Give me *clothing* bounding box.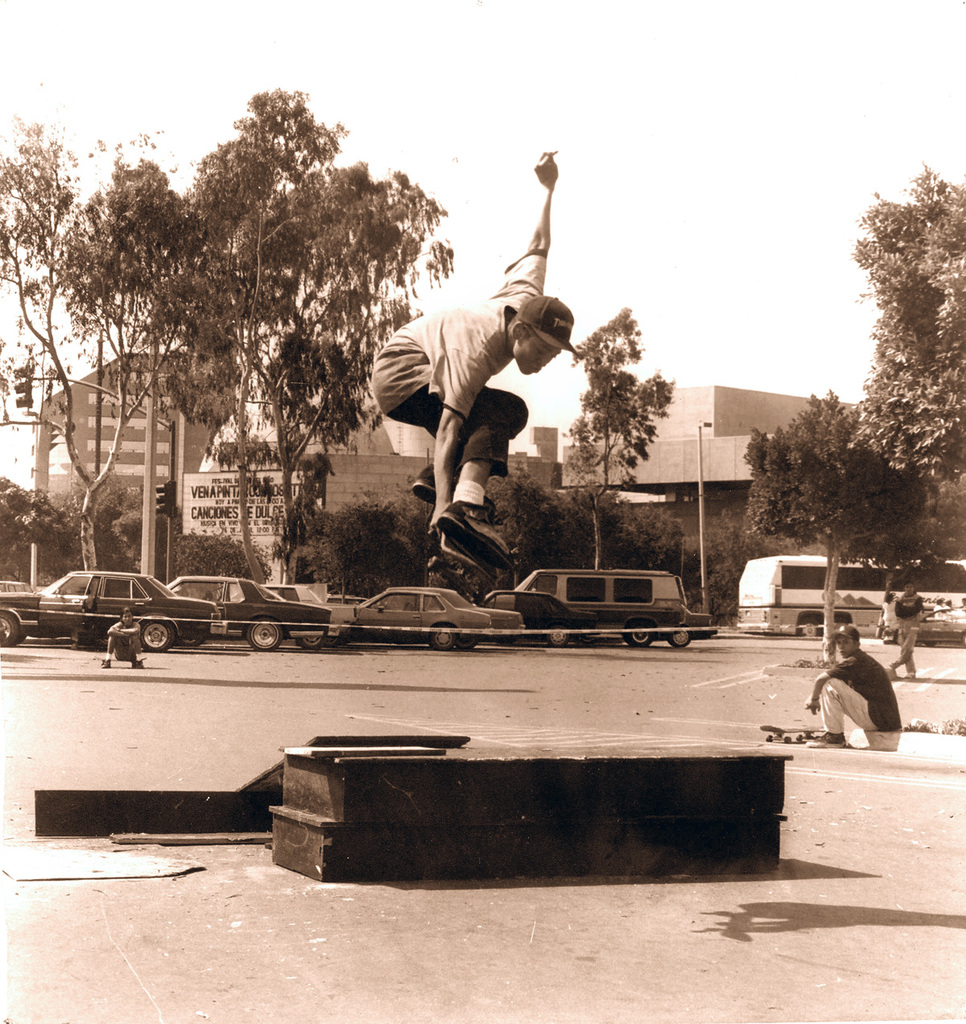
[left=109, top=617, right=149, bottom=651].
